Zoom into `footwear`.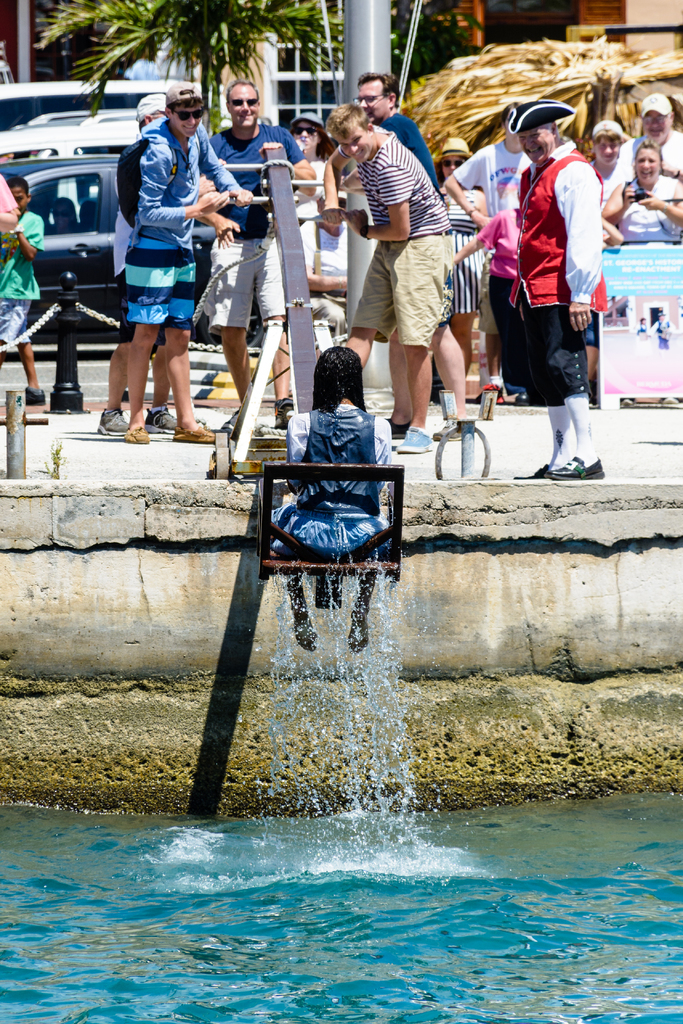
Zoom target: l=436, t=415, r=467, b=445.
